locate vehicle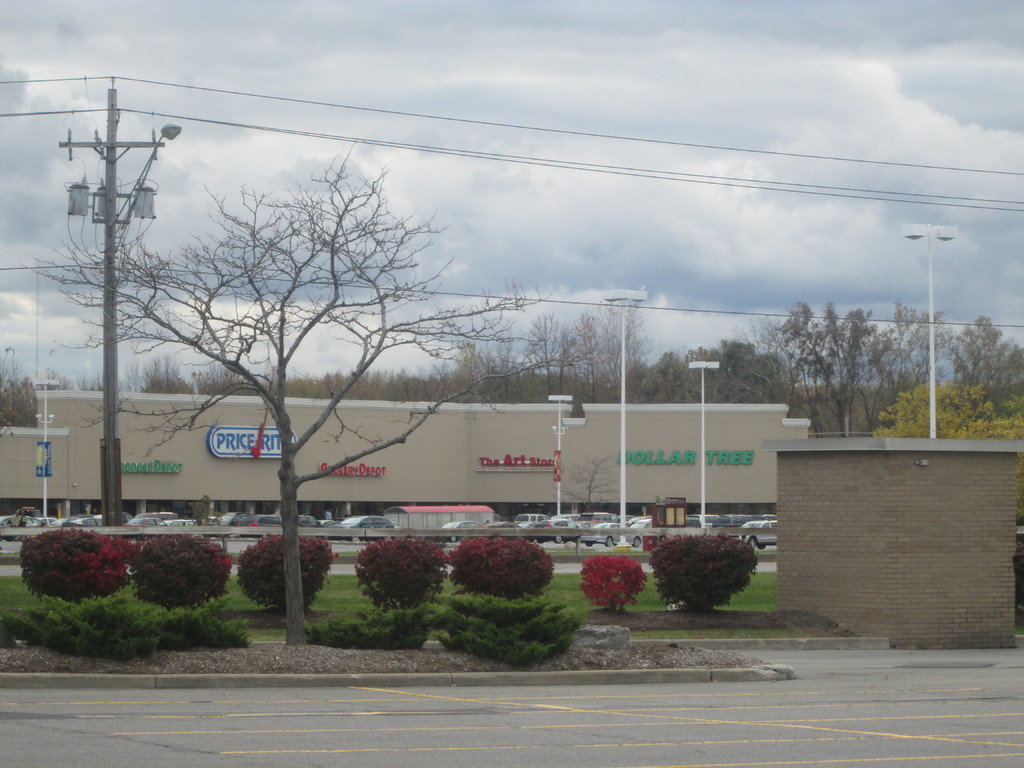
x1=545, y1=511, x2=575, y2=534
